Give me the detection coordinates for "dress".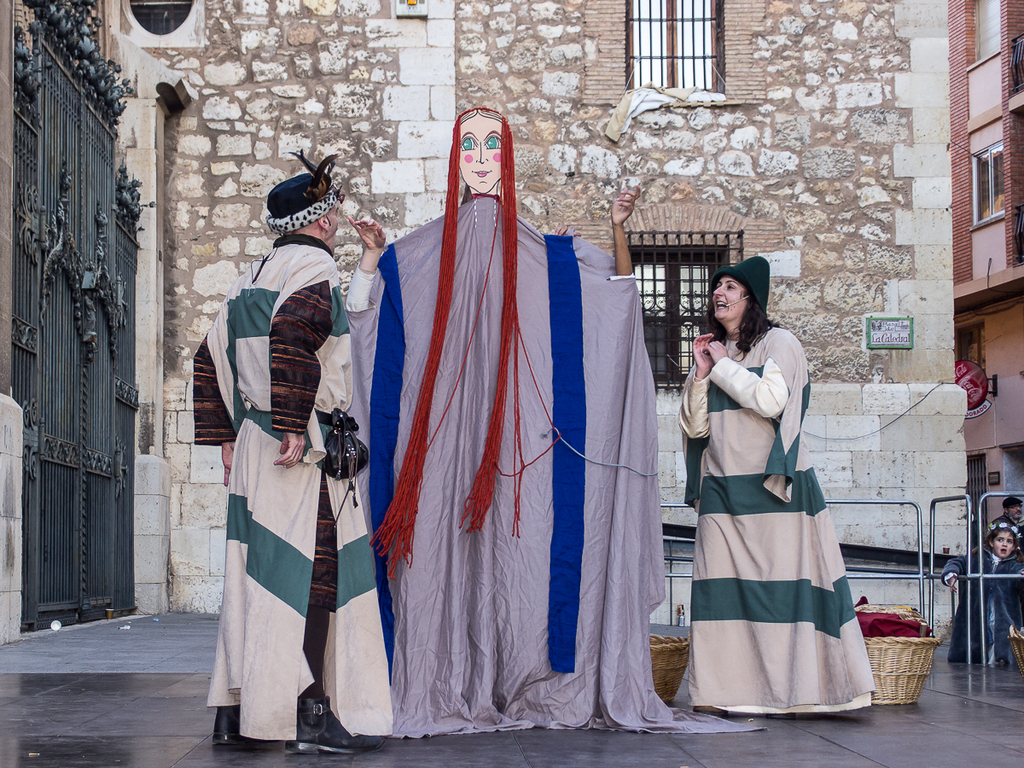
crop(188, 237, 390, 741).
